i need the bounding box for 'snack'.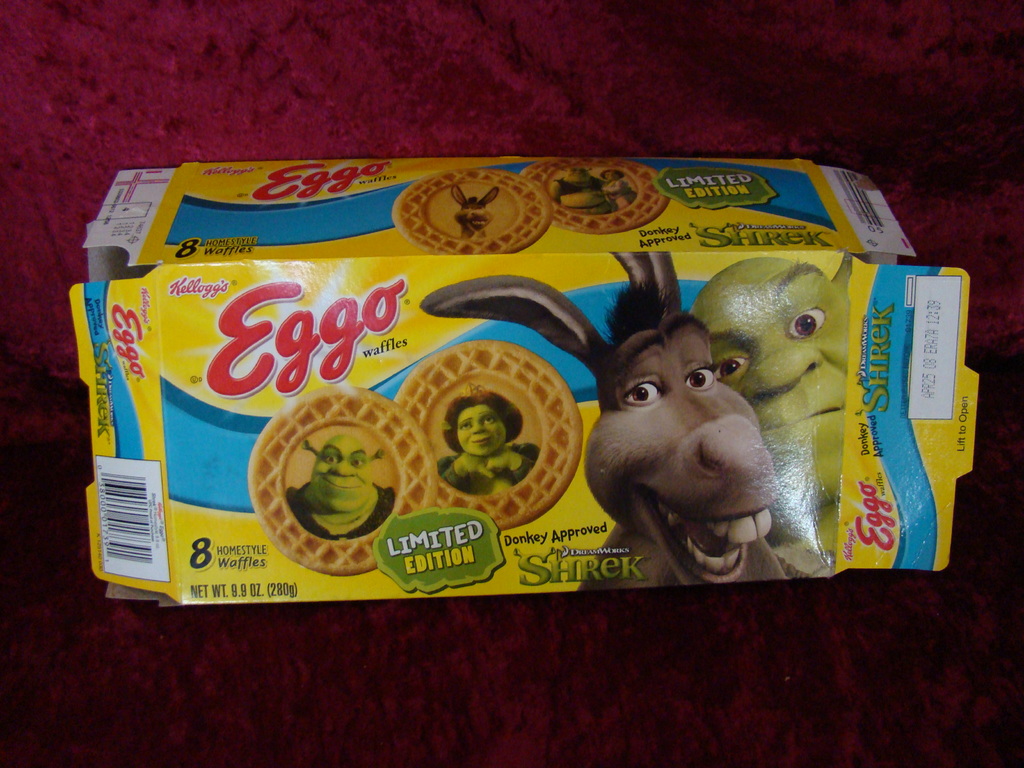
Here it is: left=392, top=341, right=582, bottom=531.
